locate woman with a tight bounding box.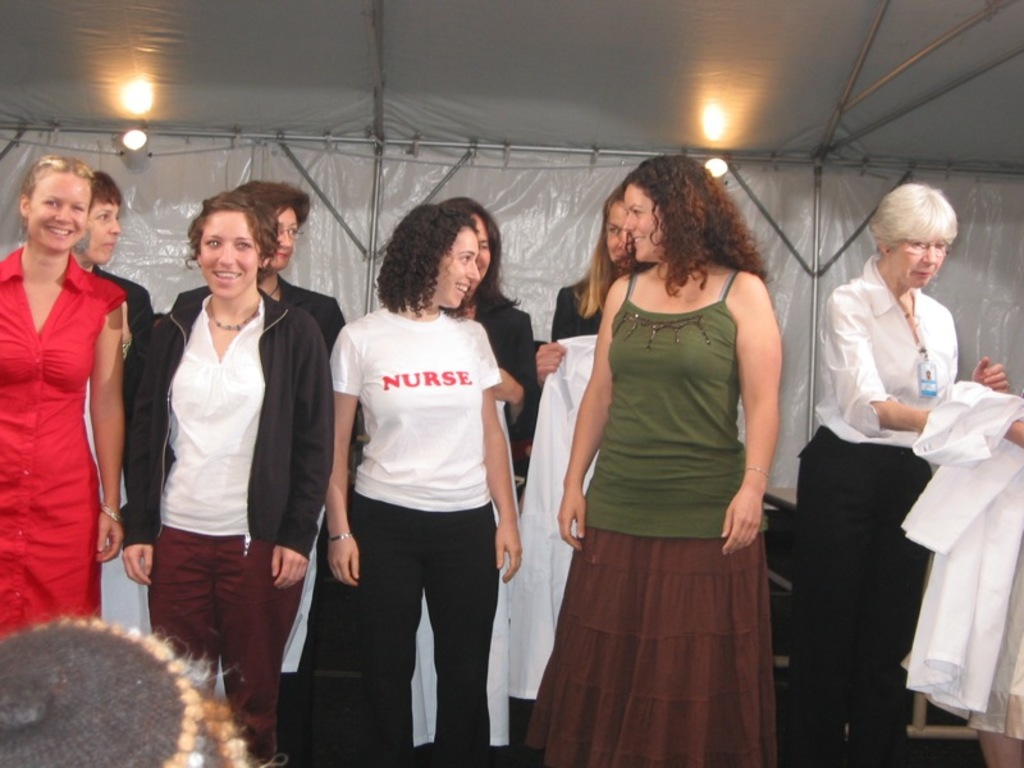
{"x1": 115, "y1": 193, "x2": 334, "y2": 767}.
